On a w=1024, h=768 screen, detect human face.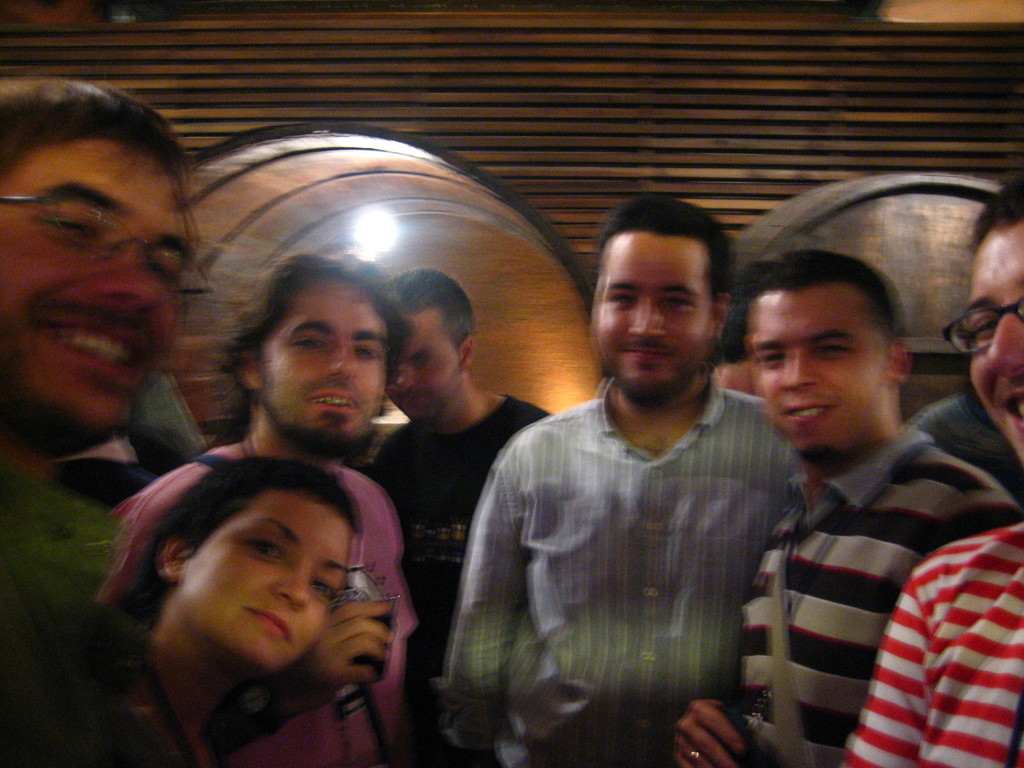
<bbox>596, 232, 718, 404</bbox>.
